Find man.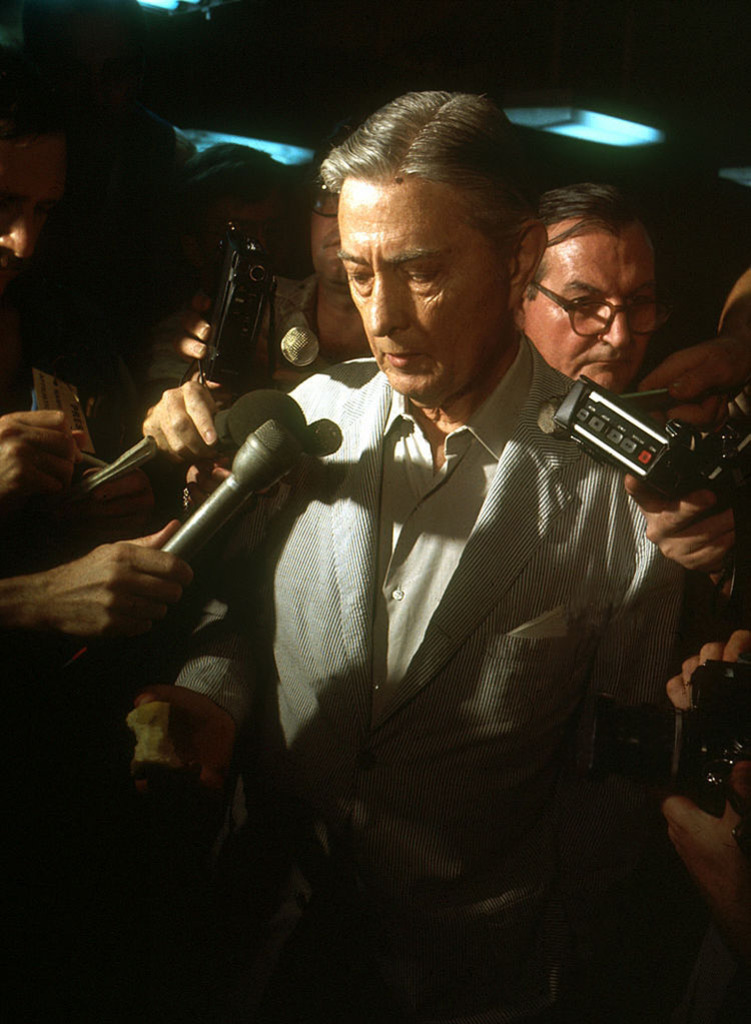
pyautogui.locateOnScreen(236, 148, 382, 387).
